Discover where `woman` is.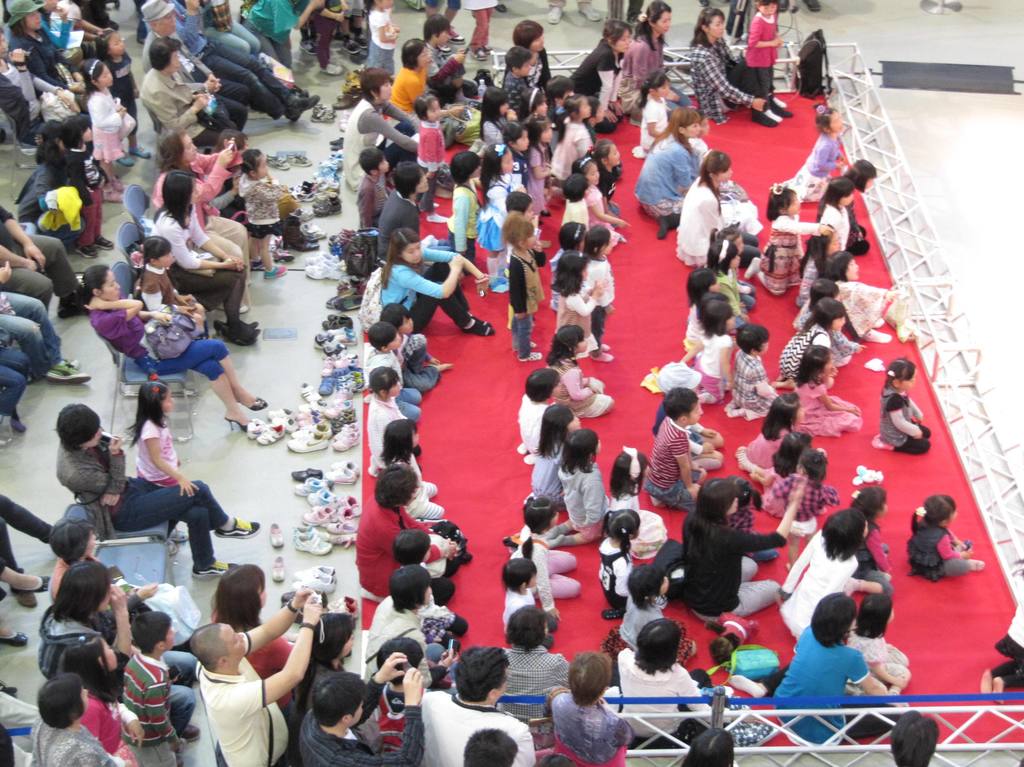
Discovered at 675/468/803/632.
